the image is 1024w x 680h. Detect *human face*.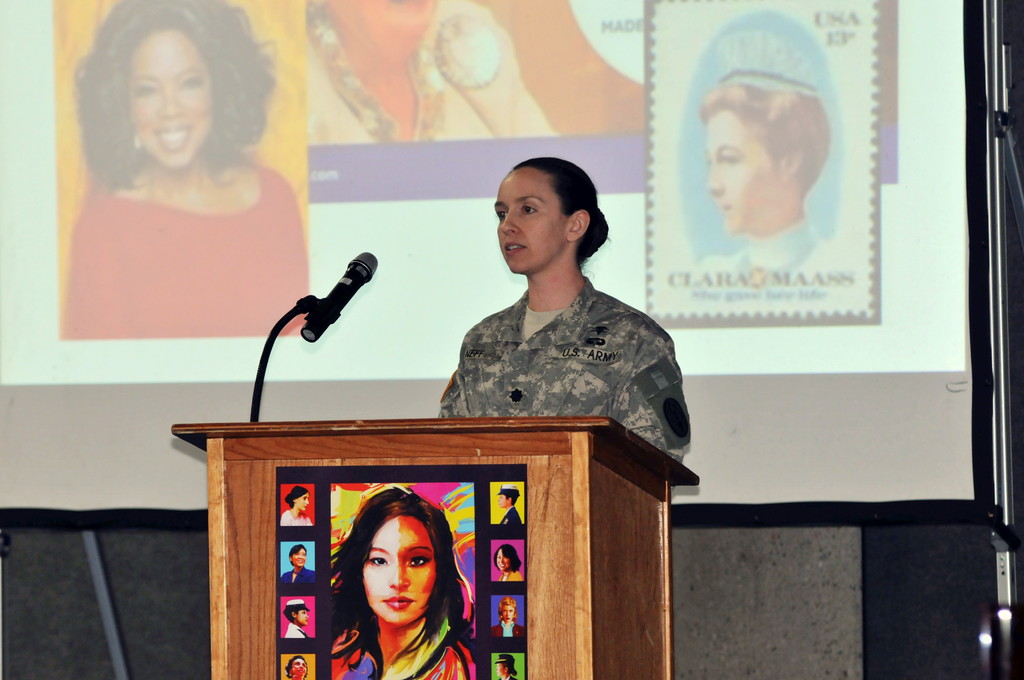
Detection: [291,551,308,568].
